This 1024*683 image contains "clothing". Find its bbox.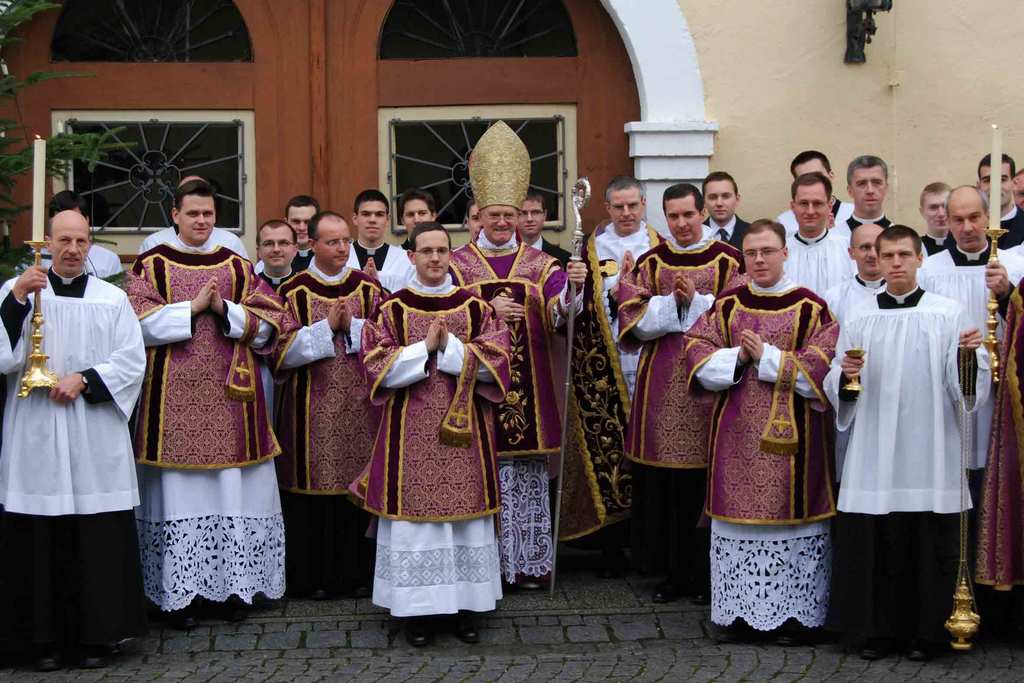
x1=989, y1=200, x2=1023, y2=252.
